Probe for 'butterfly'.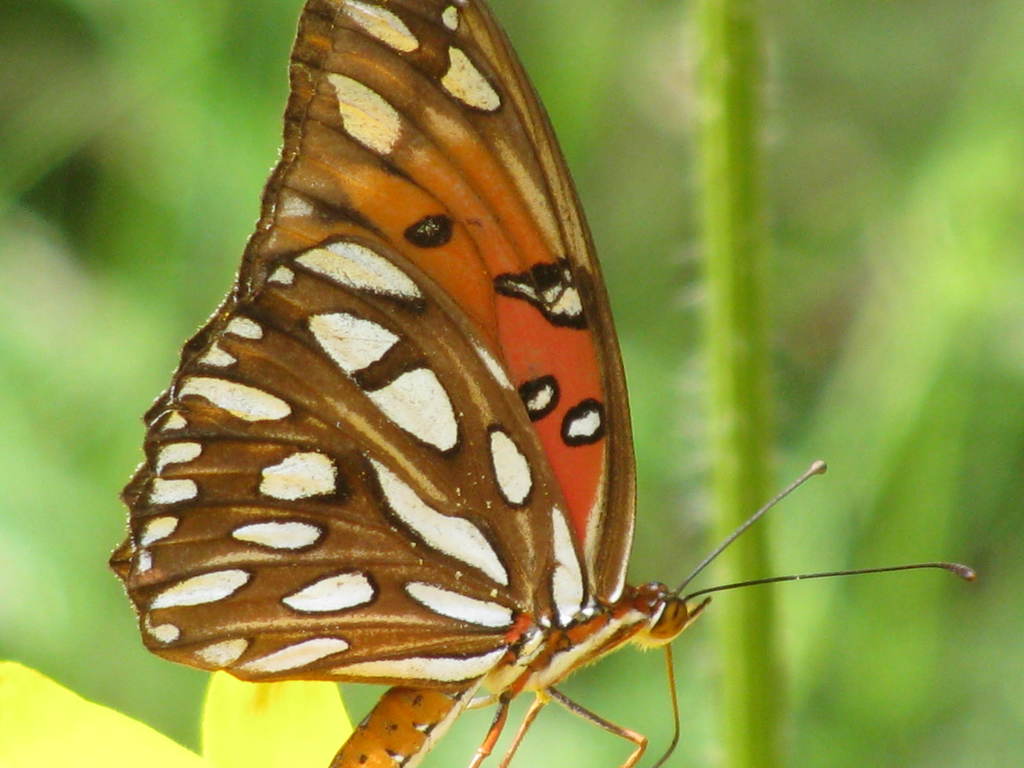
Probe result: crop(102, 0, 976, 767).
